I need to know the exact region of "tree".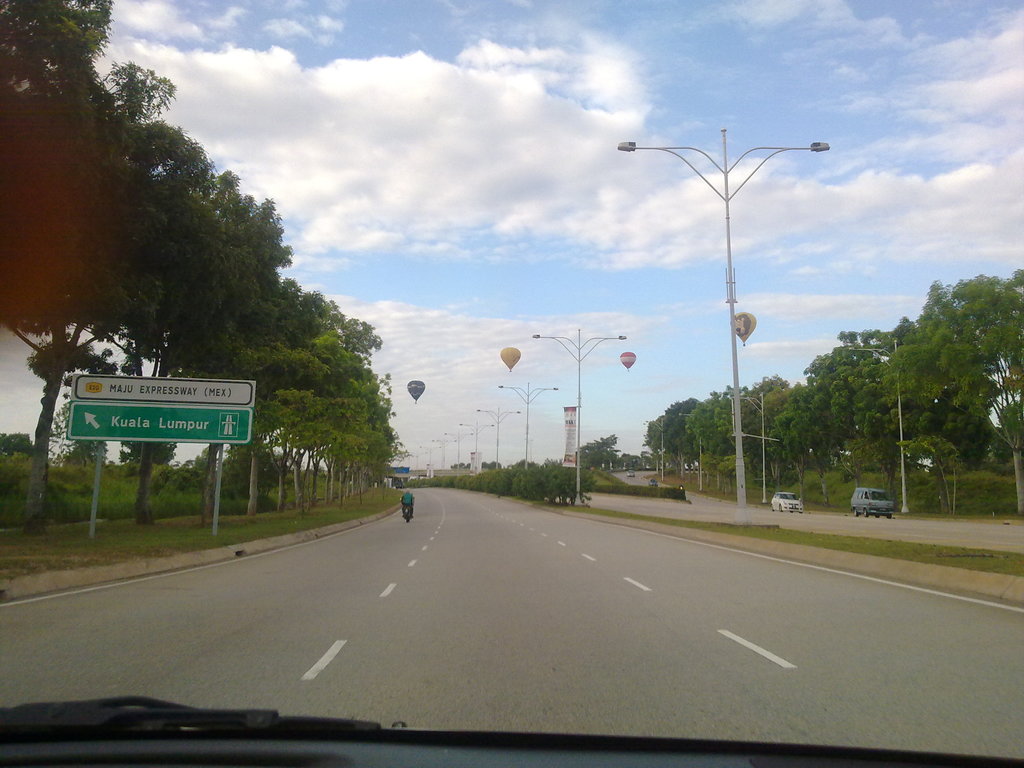
Region: bbox(107, 415, 202, 511).
